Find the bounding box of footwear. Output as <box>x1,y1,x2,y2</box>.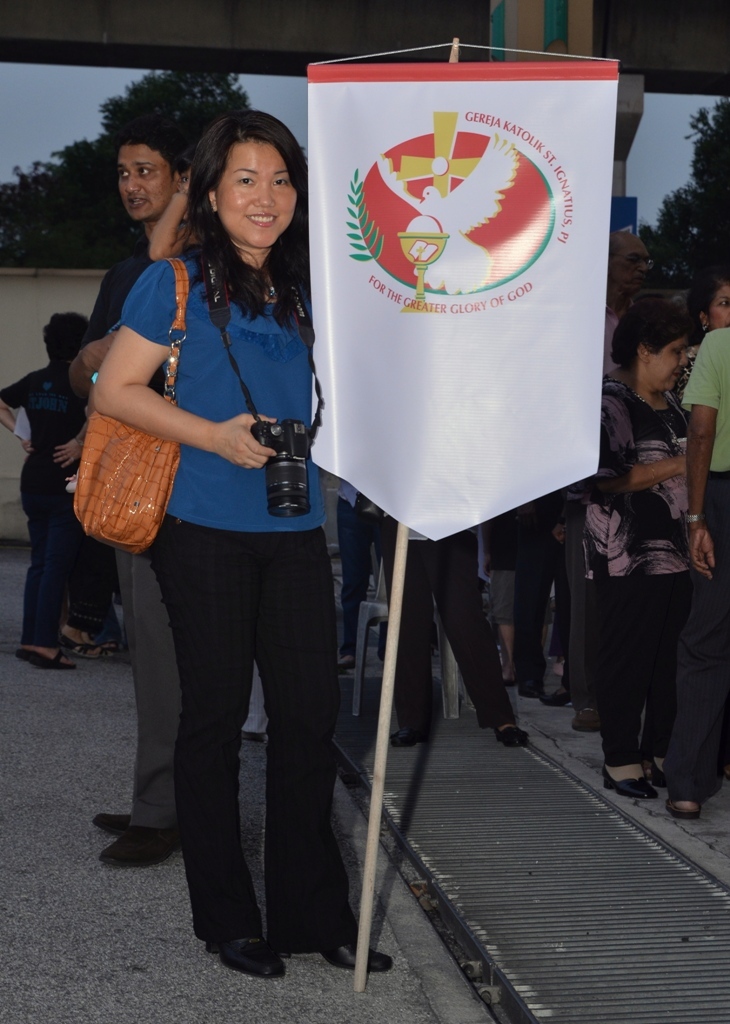
<box>604,764,661,805</box>.
